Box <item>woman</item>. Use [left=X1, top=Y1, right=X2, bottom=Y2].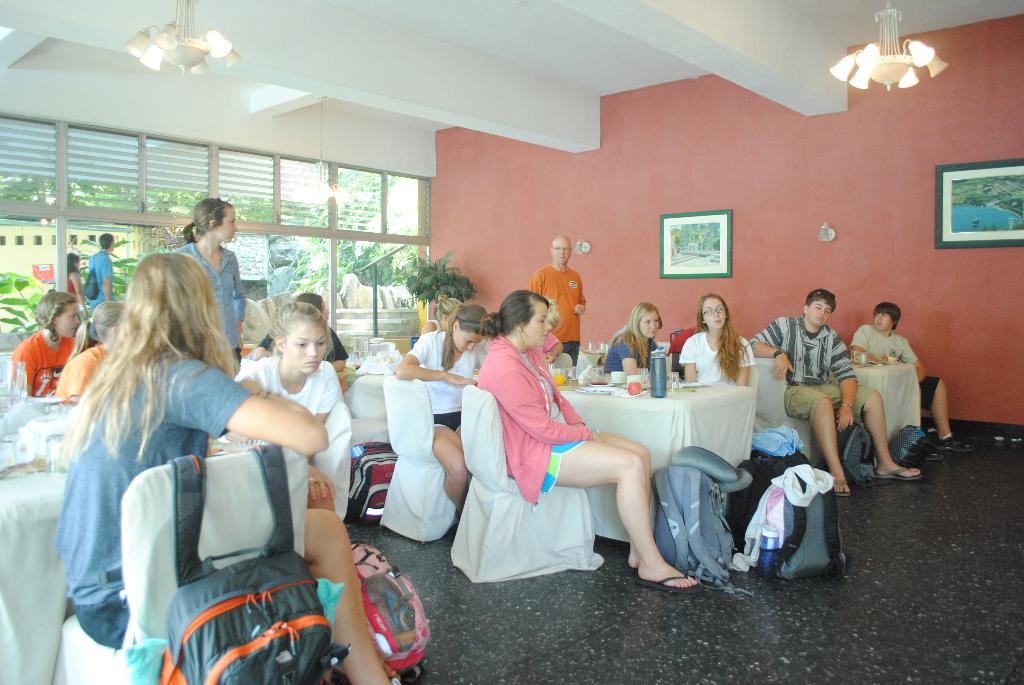
[left=56, top=302, right=132, bottom=405].
